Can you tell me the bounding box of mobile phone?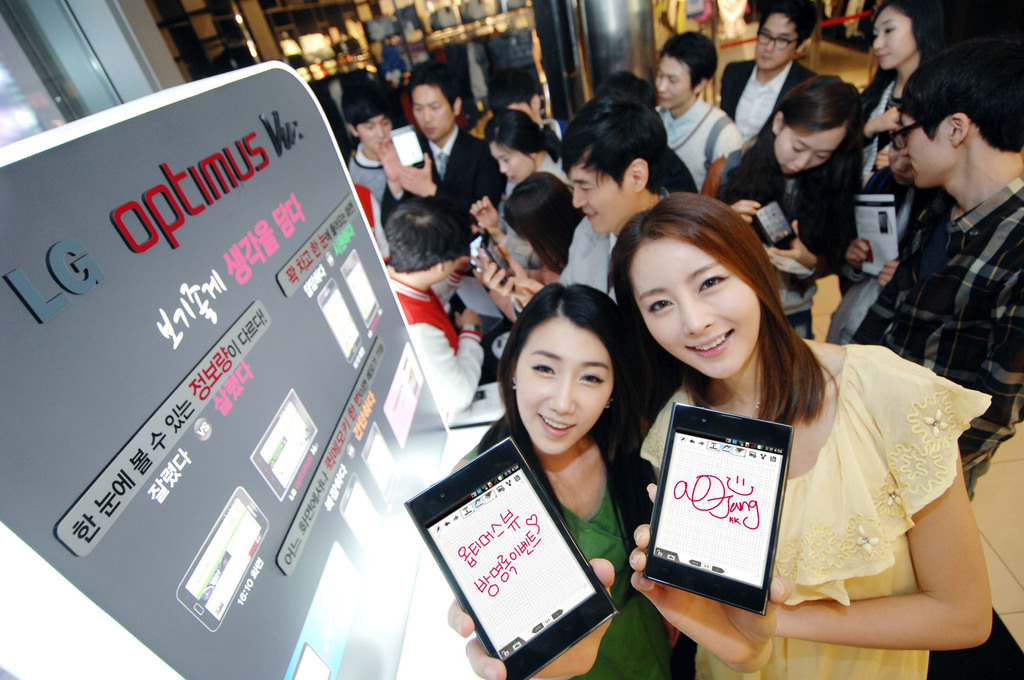
box(406, 439, 627, 679).
